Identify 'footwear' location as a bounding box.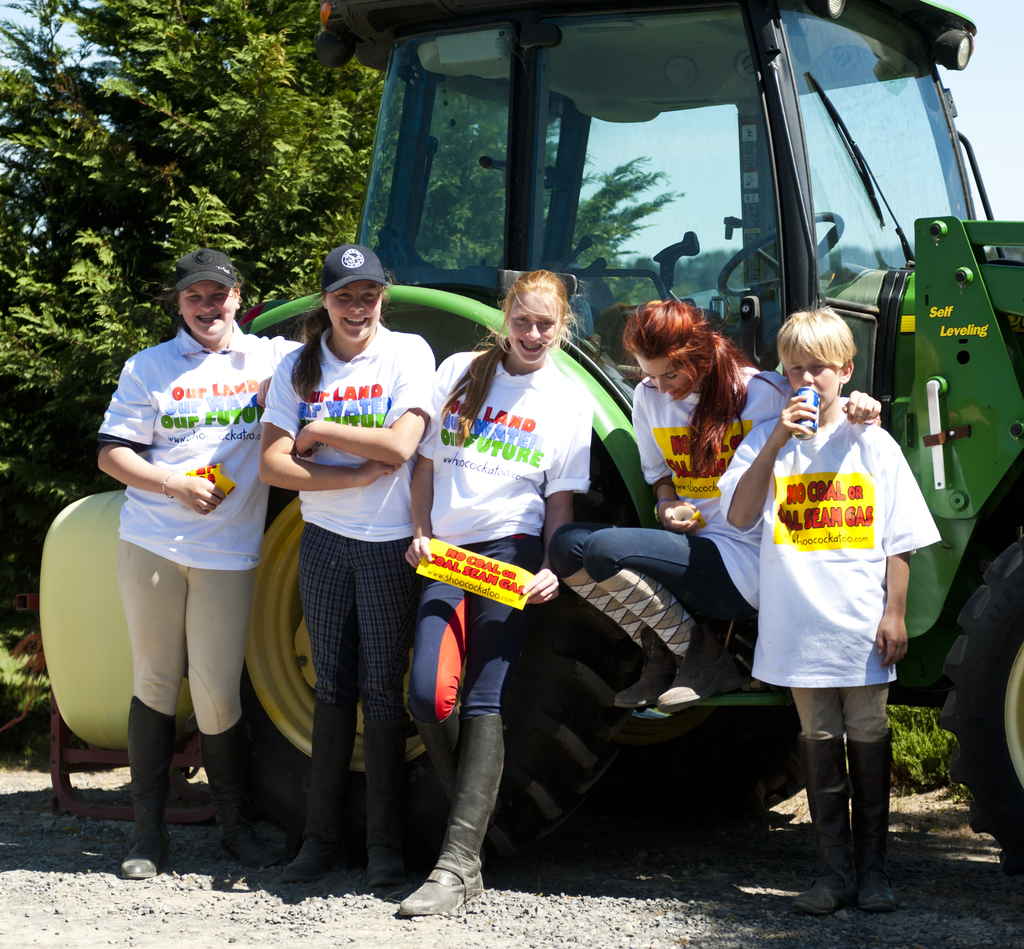
[364, 715, 405, 887].
